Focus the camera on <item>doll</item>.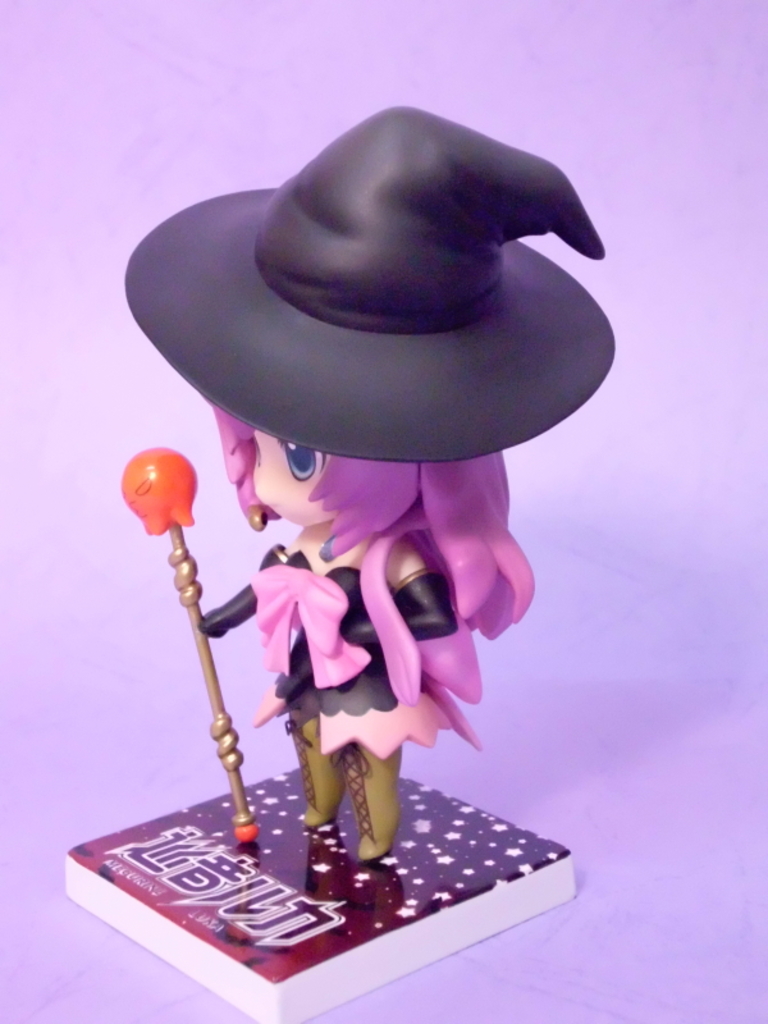
Focus region: region(127, 100, 604, 863).
